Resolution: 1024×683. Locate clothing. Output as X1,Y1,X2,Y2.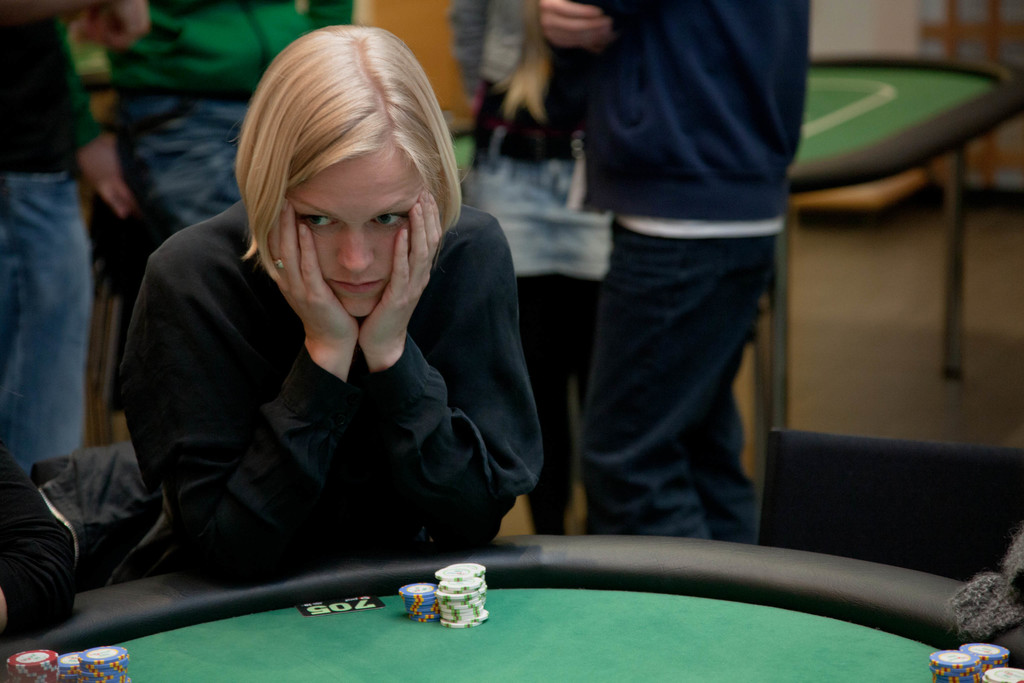
108,0,356,242.
